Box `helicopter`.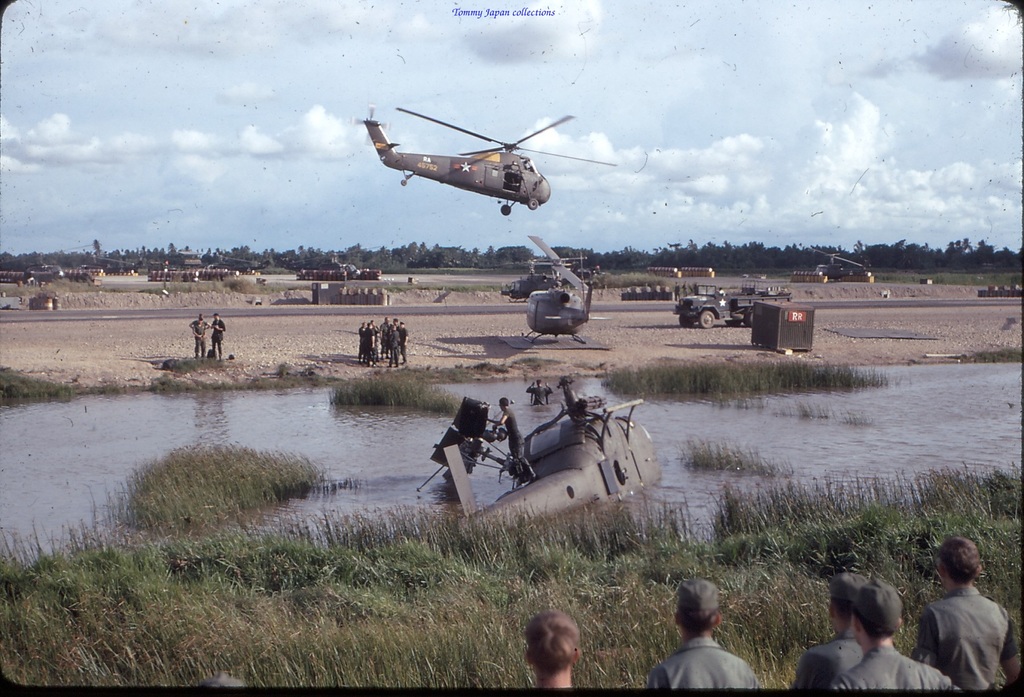
(0, 243, 90, 282).
